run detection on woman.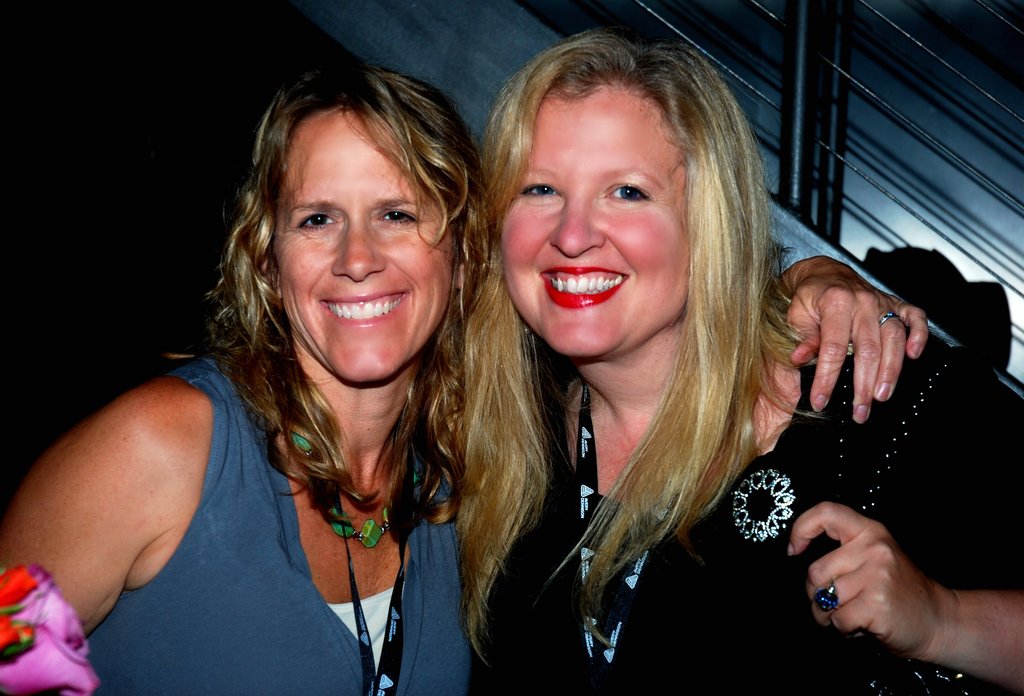
Result: (left=430, top=34, right=1023, bottom=695).
